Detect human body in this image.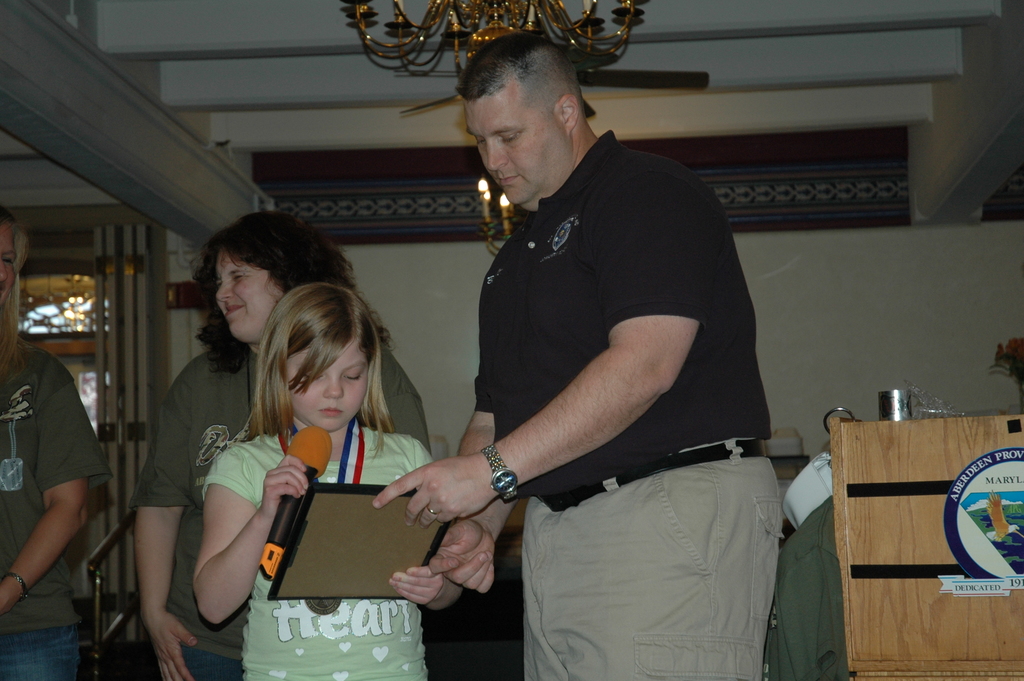
Detection: [0,336,115,679].
